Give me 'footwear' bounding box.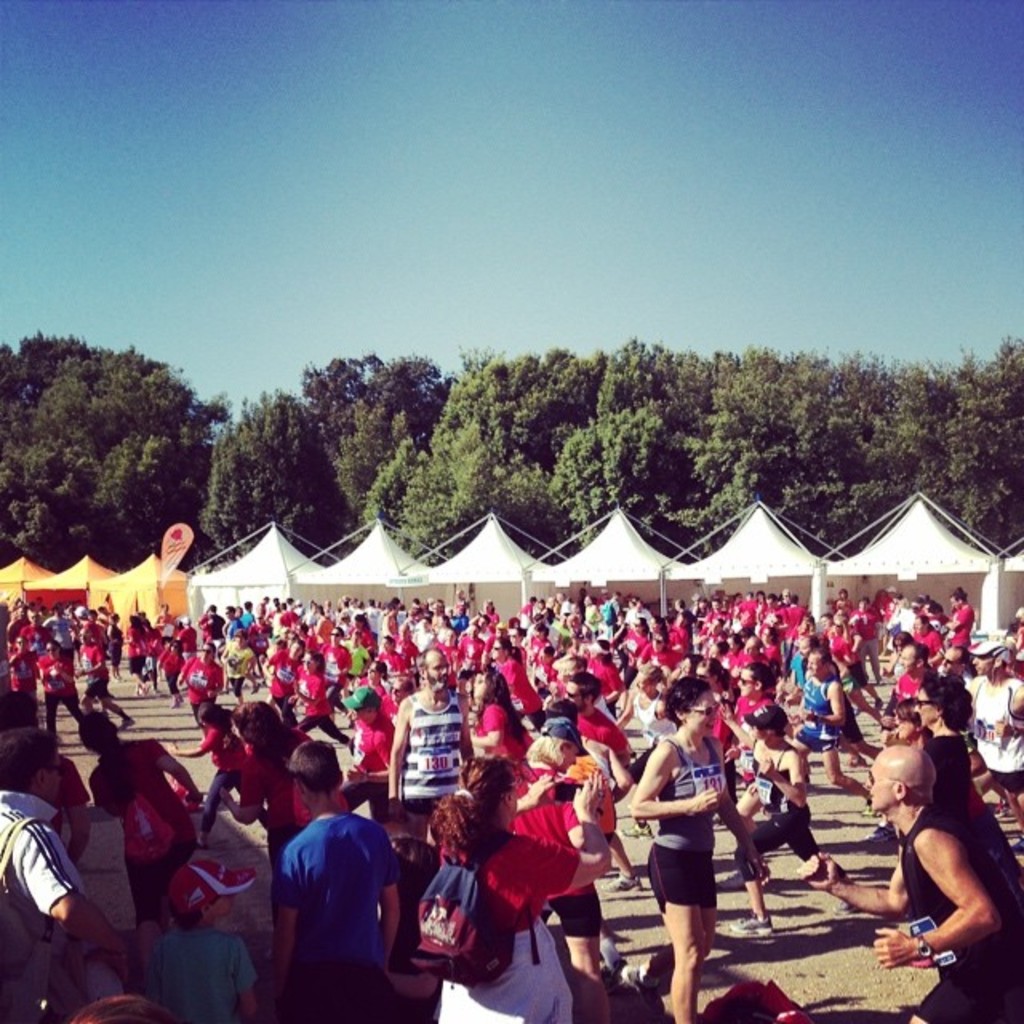
[x1=619, y1=966, x2=658, y2=998].
